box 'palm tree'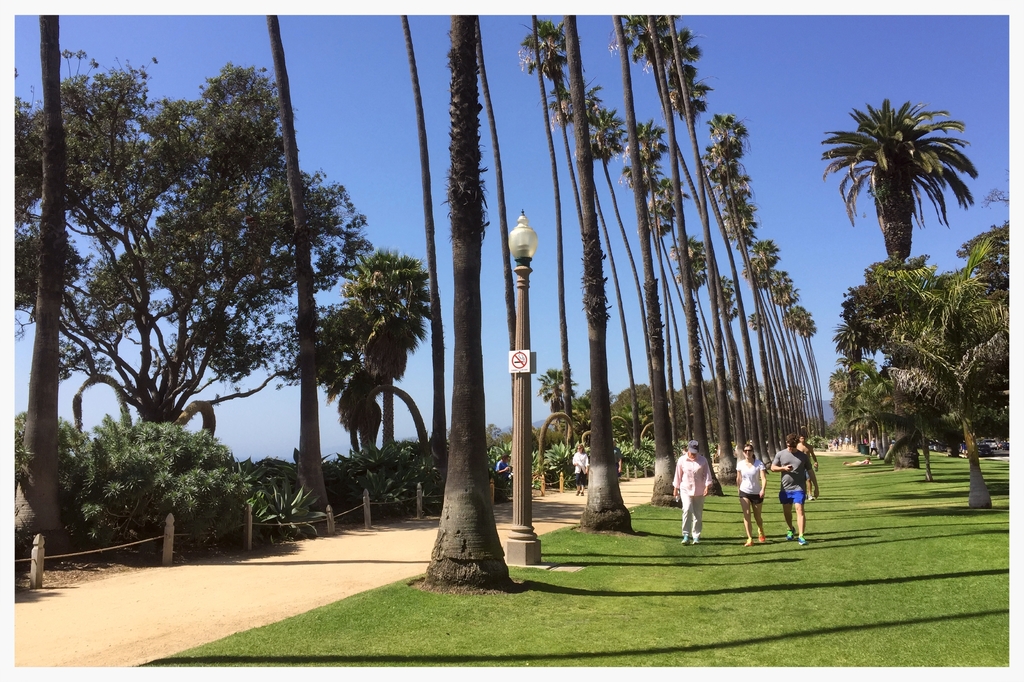
[x1=721, y1=210, x2=779, y2=279]
